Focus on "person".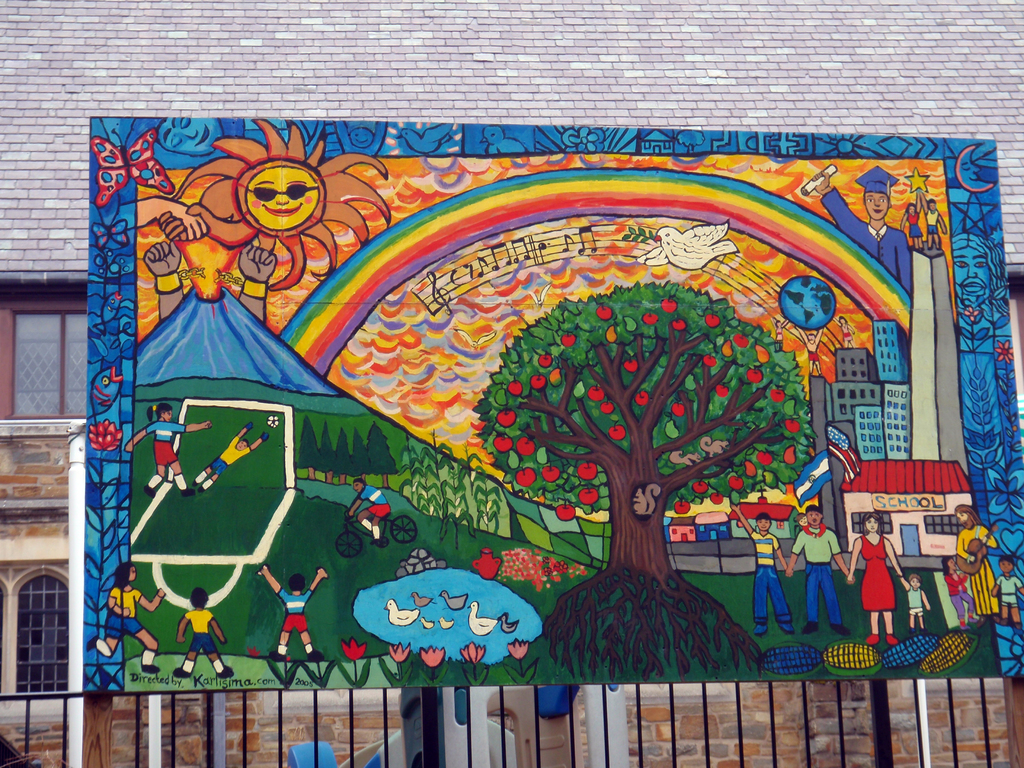
Focused at [922, 189, 951, 252].
